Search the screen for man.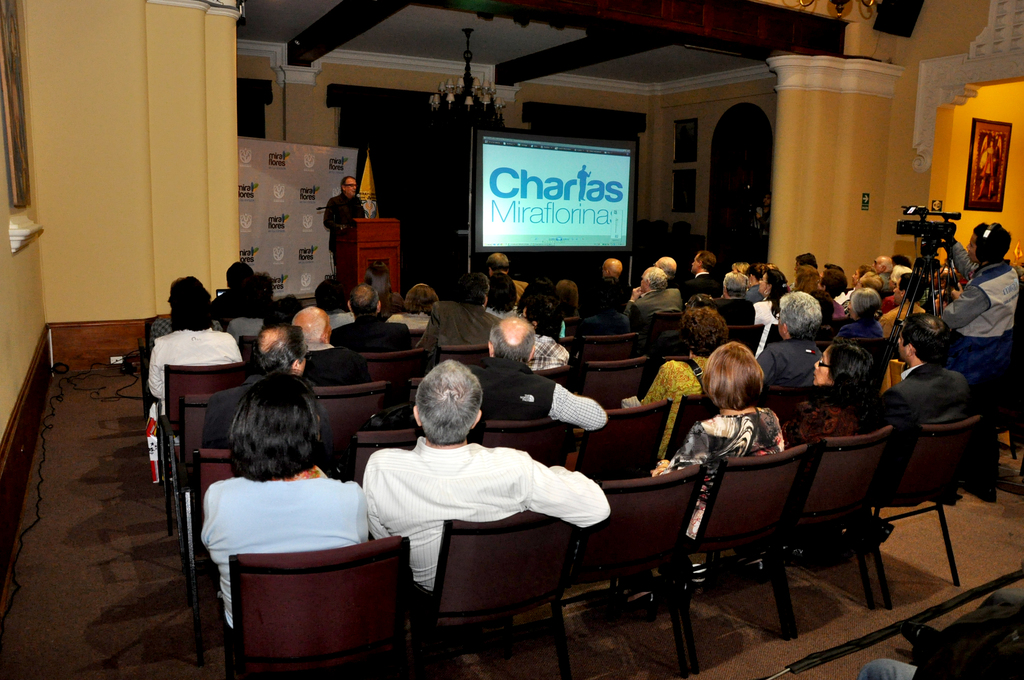
Found at <box>200,325,332,451</box>.
